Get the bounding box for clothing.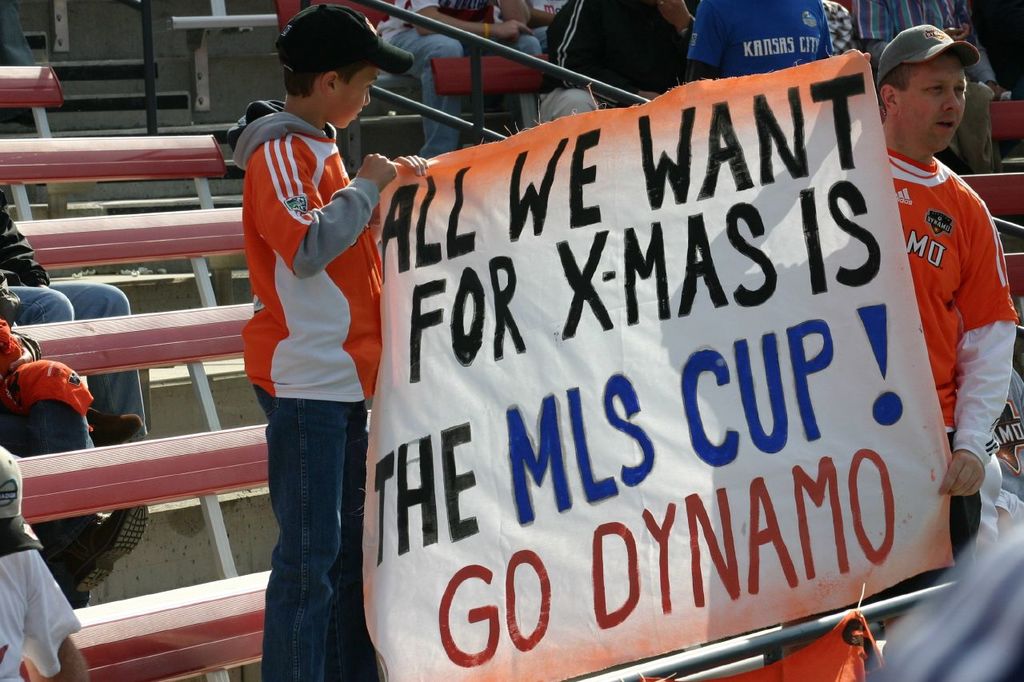
852, 7, 1001, 170.
